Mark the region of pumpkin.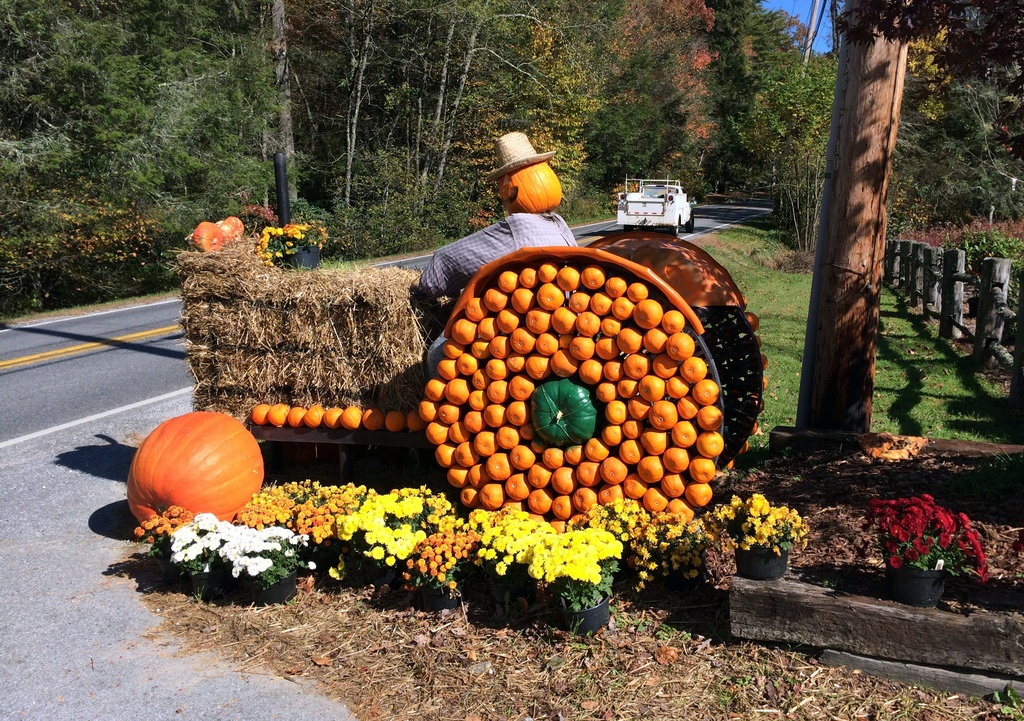
Region: <region>127, 406, 259, 539</region>.
